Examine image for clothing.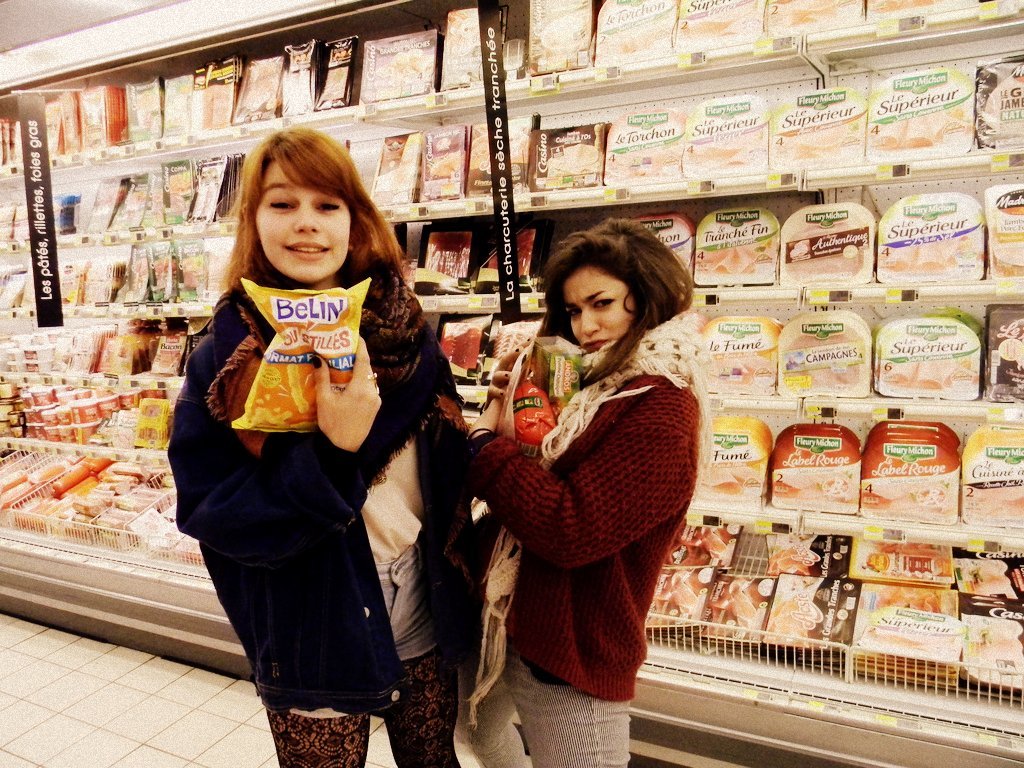
Examination result: 450, 340, 703, 767.
